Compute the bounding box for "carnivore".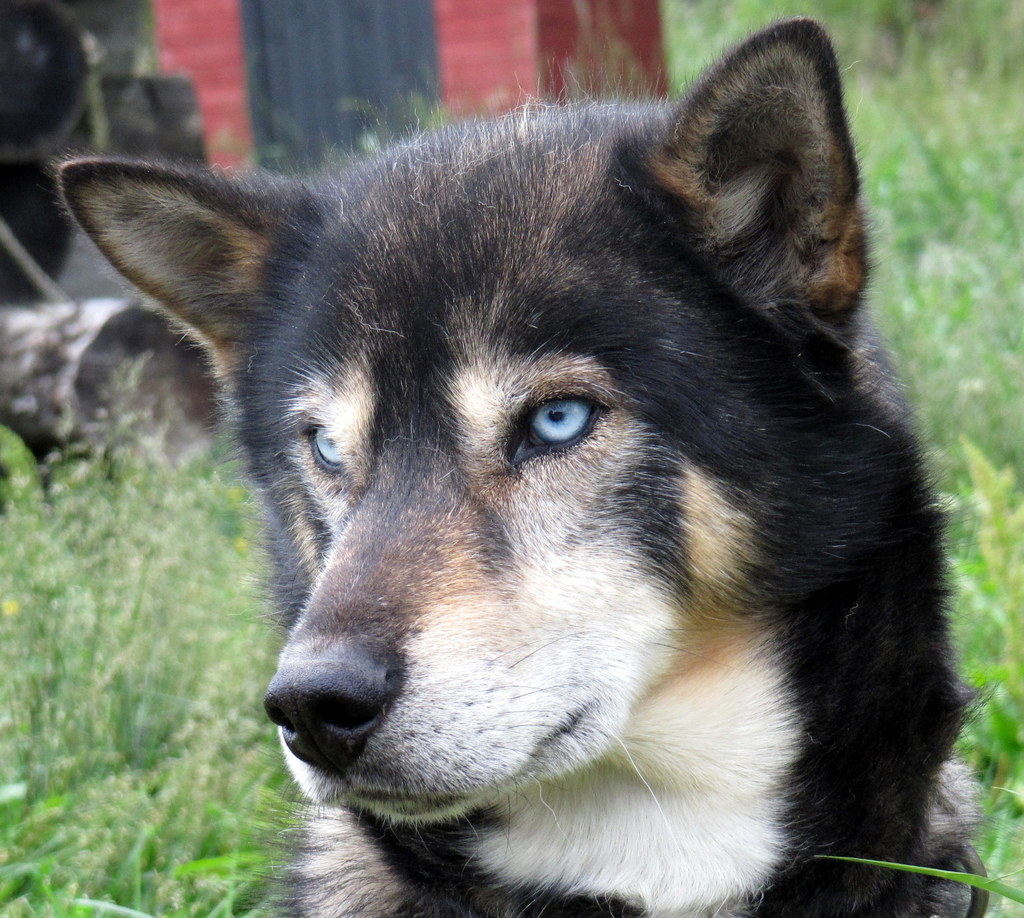
rect(38, 0, 1023, 917).
